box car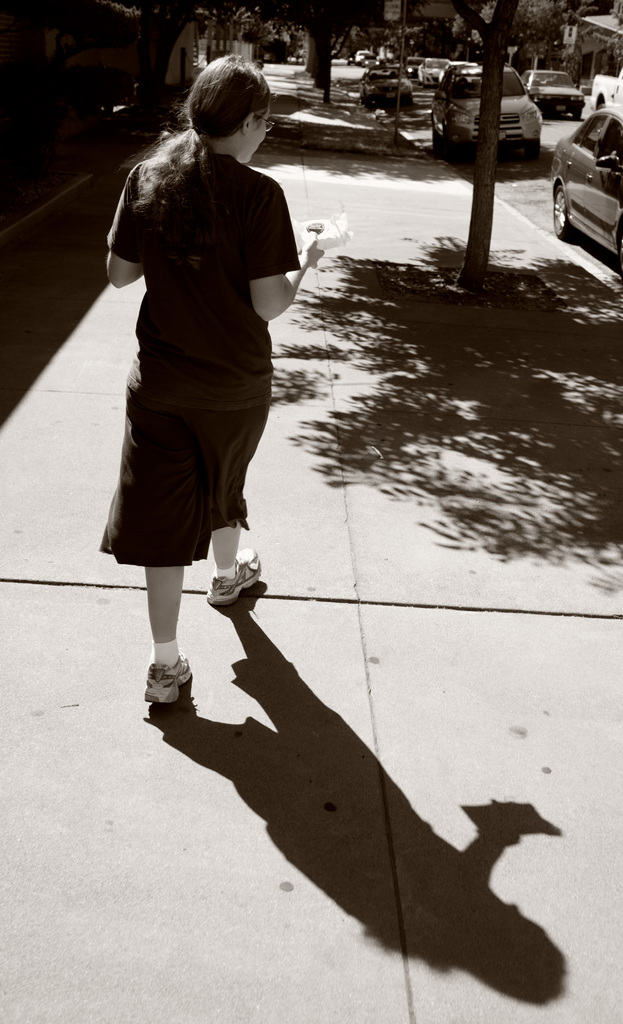
rect(430, 60, 543, 162)
